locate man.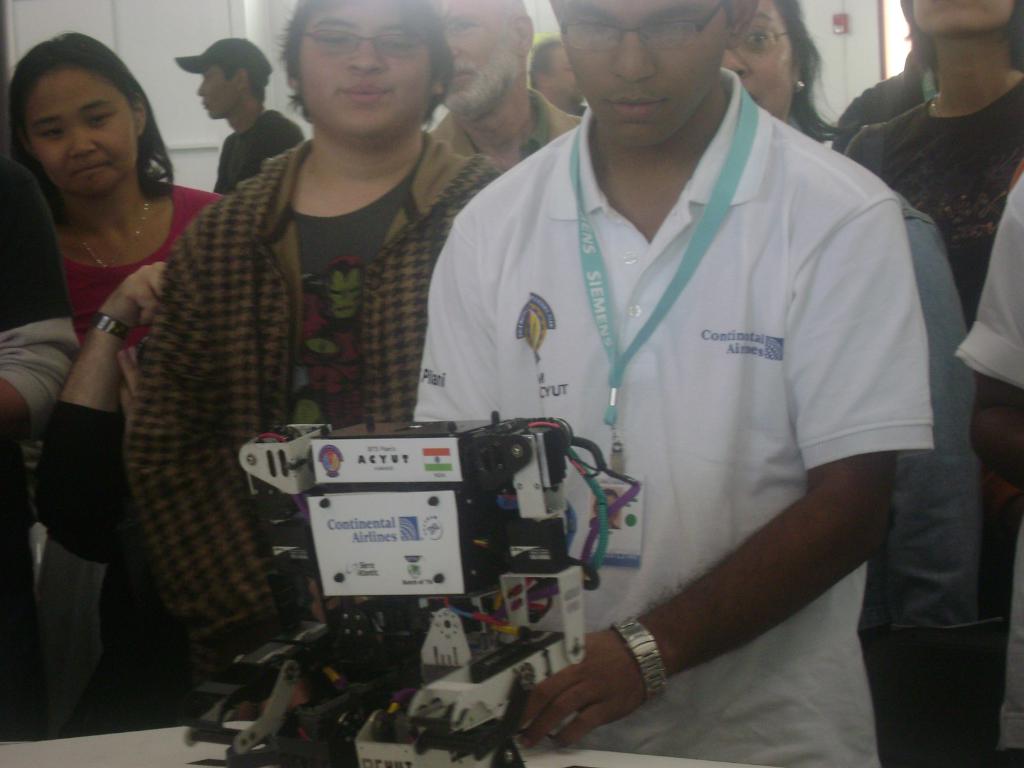
Bounding box: bbox(524, 42, 591, 125).
